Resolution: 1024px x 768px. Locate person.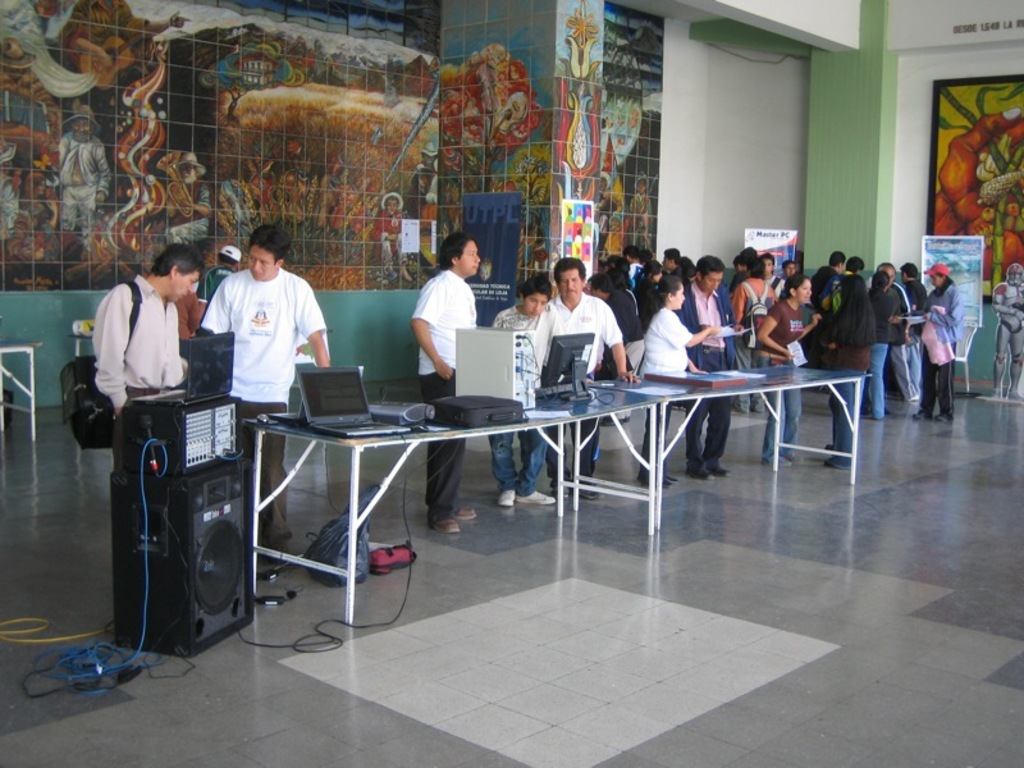
[x1=495, y1=278, x2=563, y2=508].
